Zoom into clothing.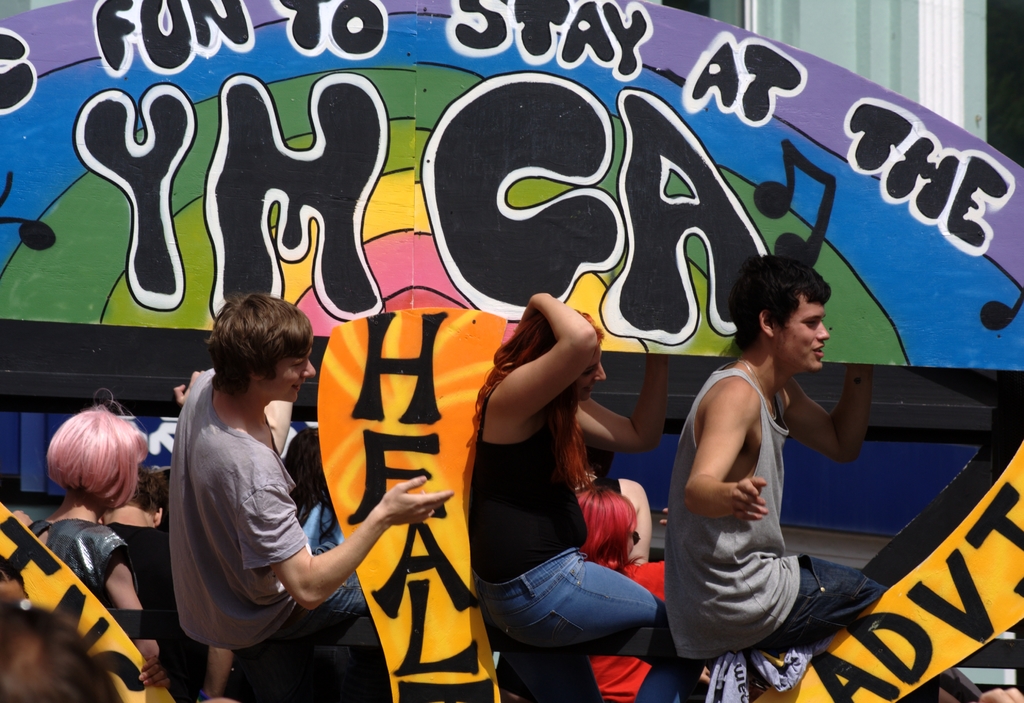
Zoom target: {"left": 166, "top": 366, "right": 369, "bottom": 645}.
